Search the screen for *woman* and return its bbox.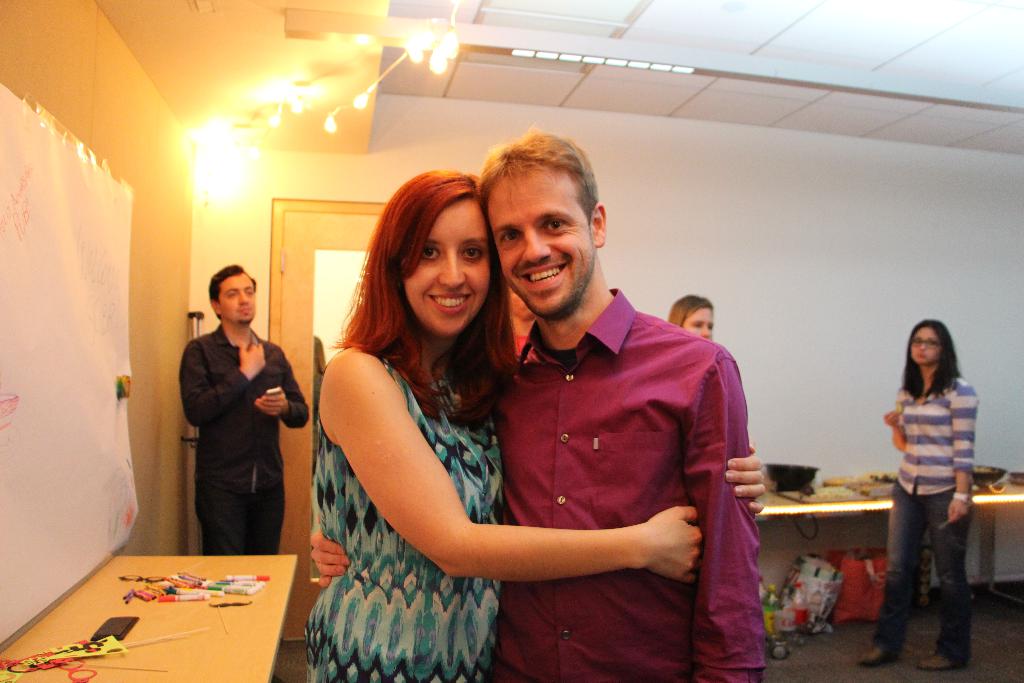
Found: (left=301, top=169, right=769, bottom=682).
